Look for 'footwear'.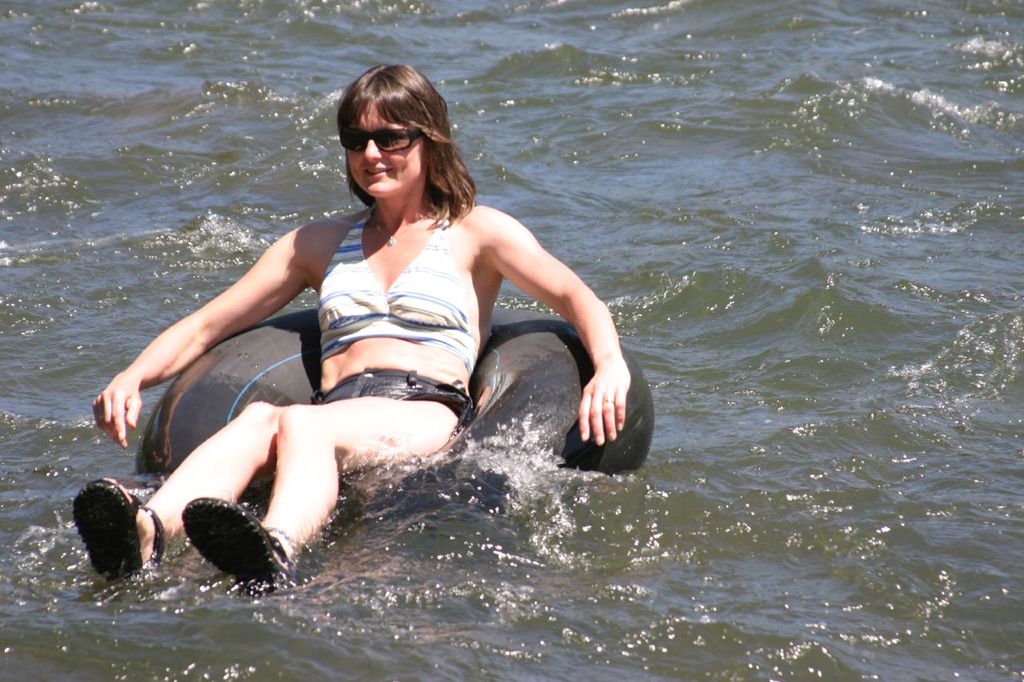
Found: [165,485,308,595].
